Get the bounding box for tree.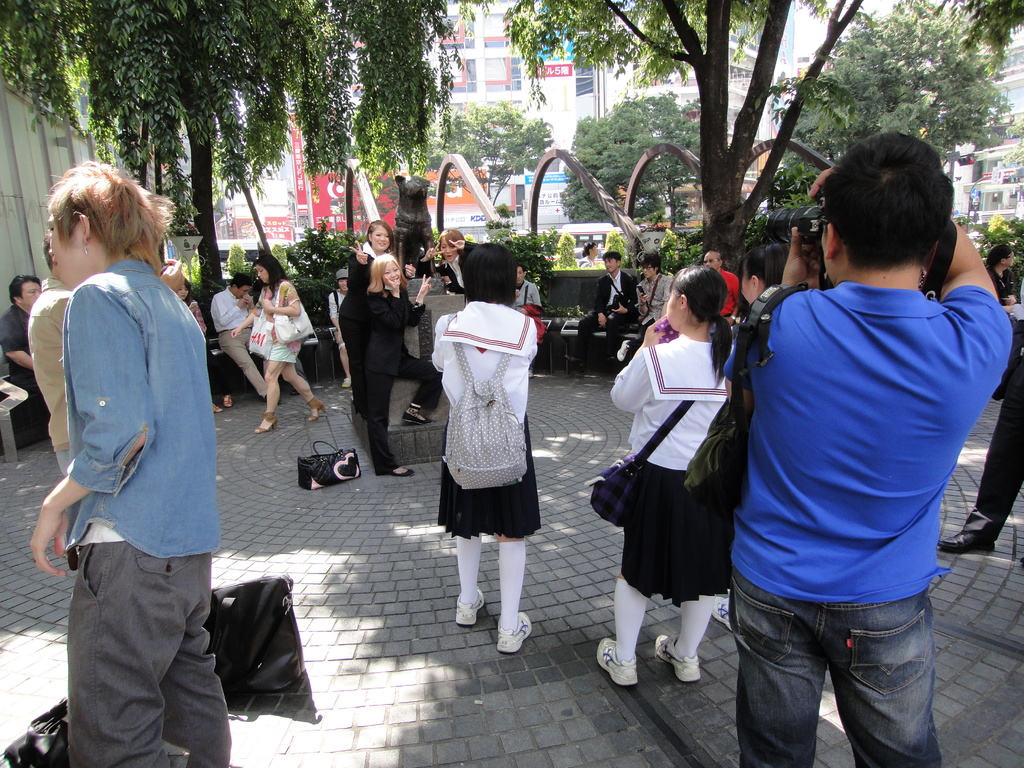
Rect(756, 0, 1023, 307).
